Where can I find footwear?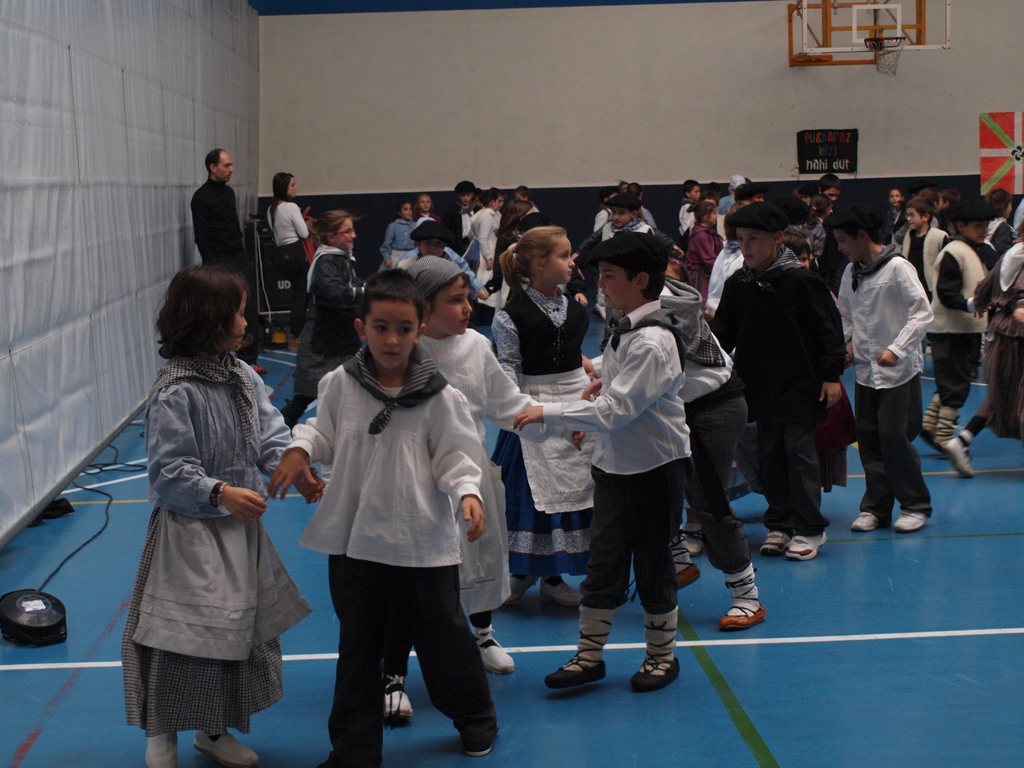
You can find it at <box>891,509,928,536</box>.
